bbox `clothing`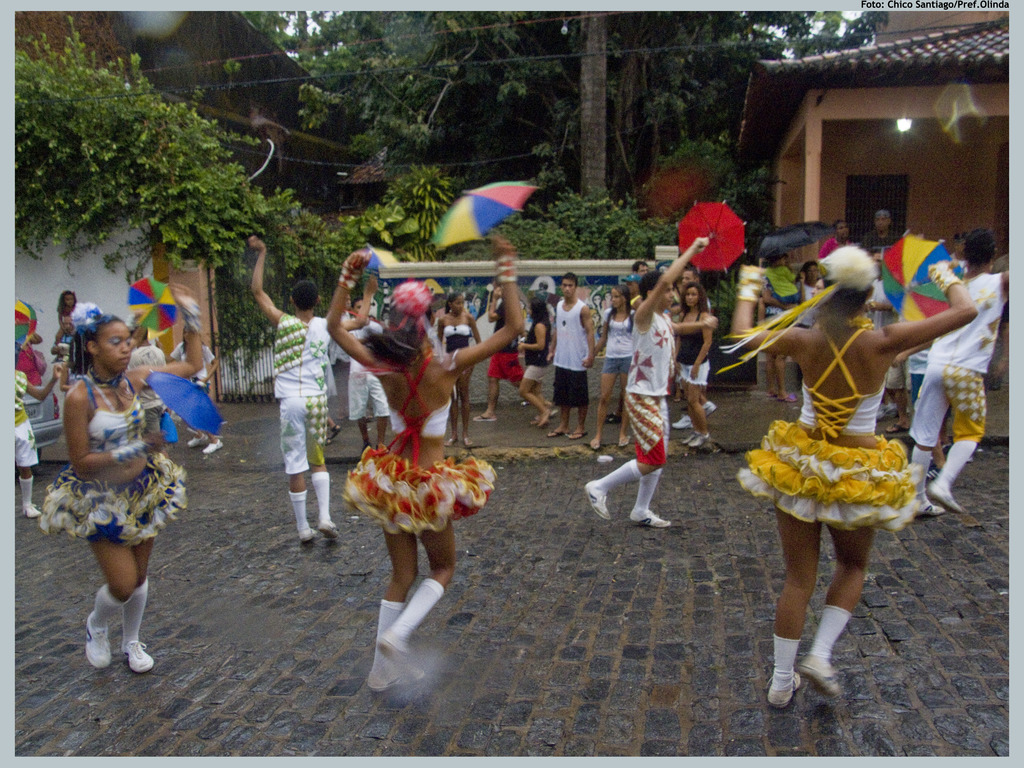
[672, 309, 709, 385]
